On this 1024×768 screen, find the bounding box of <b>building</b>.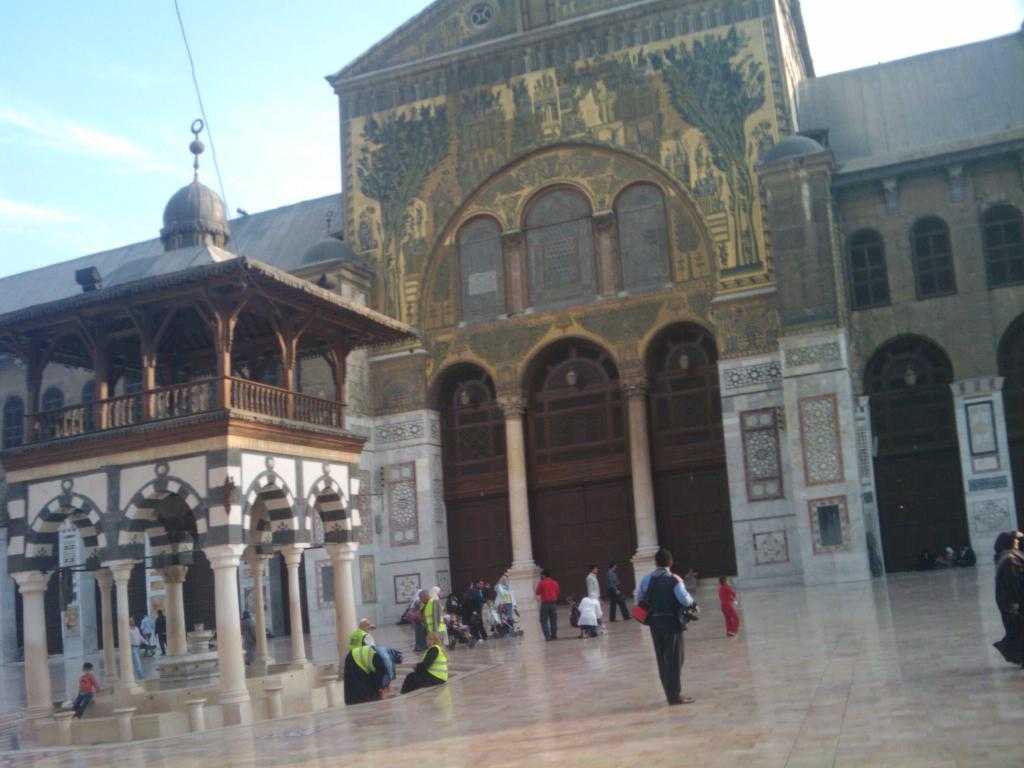
Bounding box: detection(0, 0, 1023, 767).
